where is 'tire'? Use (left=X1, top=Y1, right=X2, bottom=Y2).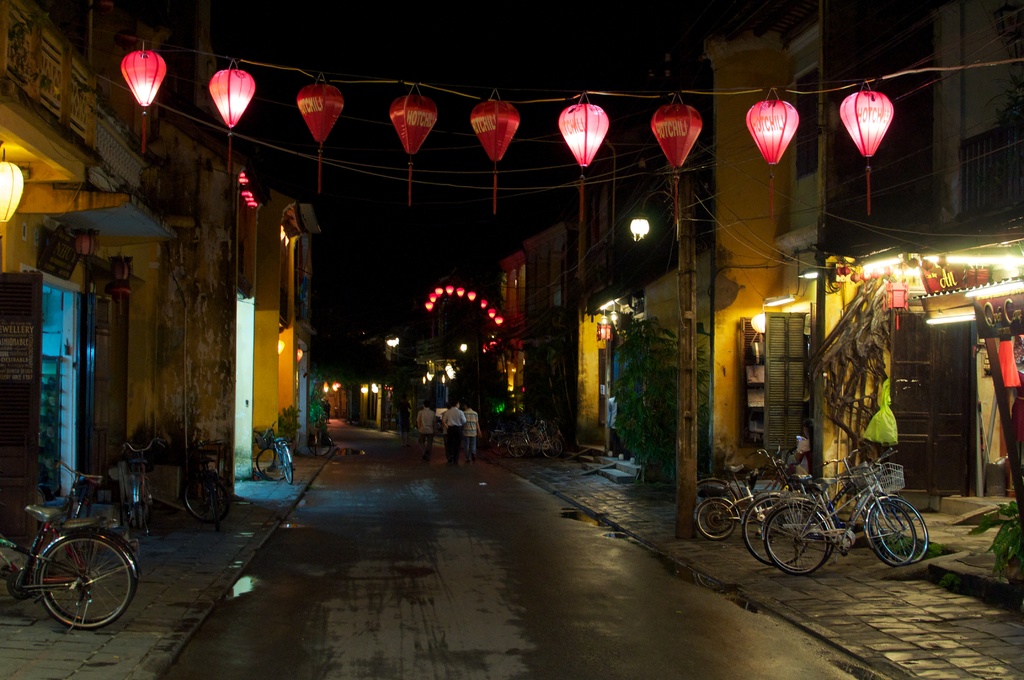
(left=282, top=449, right=297, bottom=487).
